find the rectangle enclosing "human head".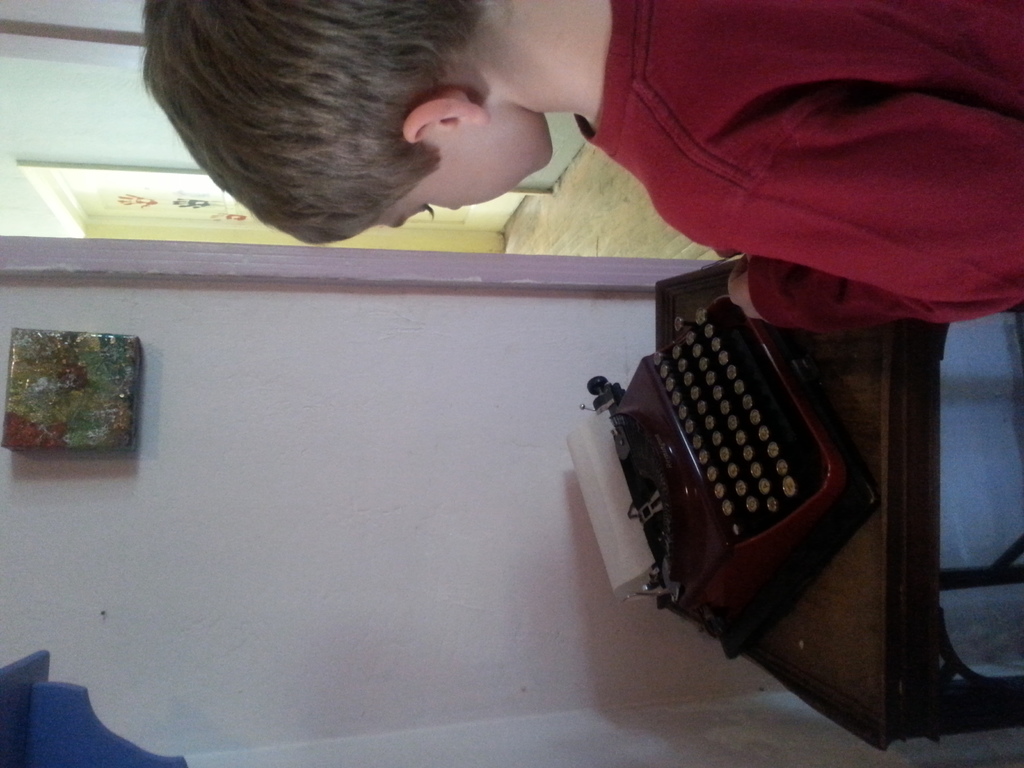
select_region(138, 0, 557, 253).
